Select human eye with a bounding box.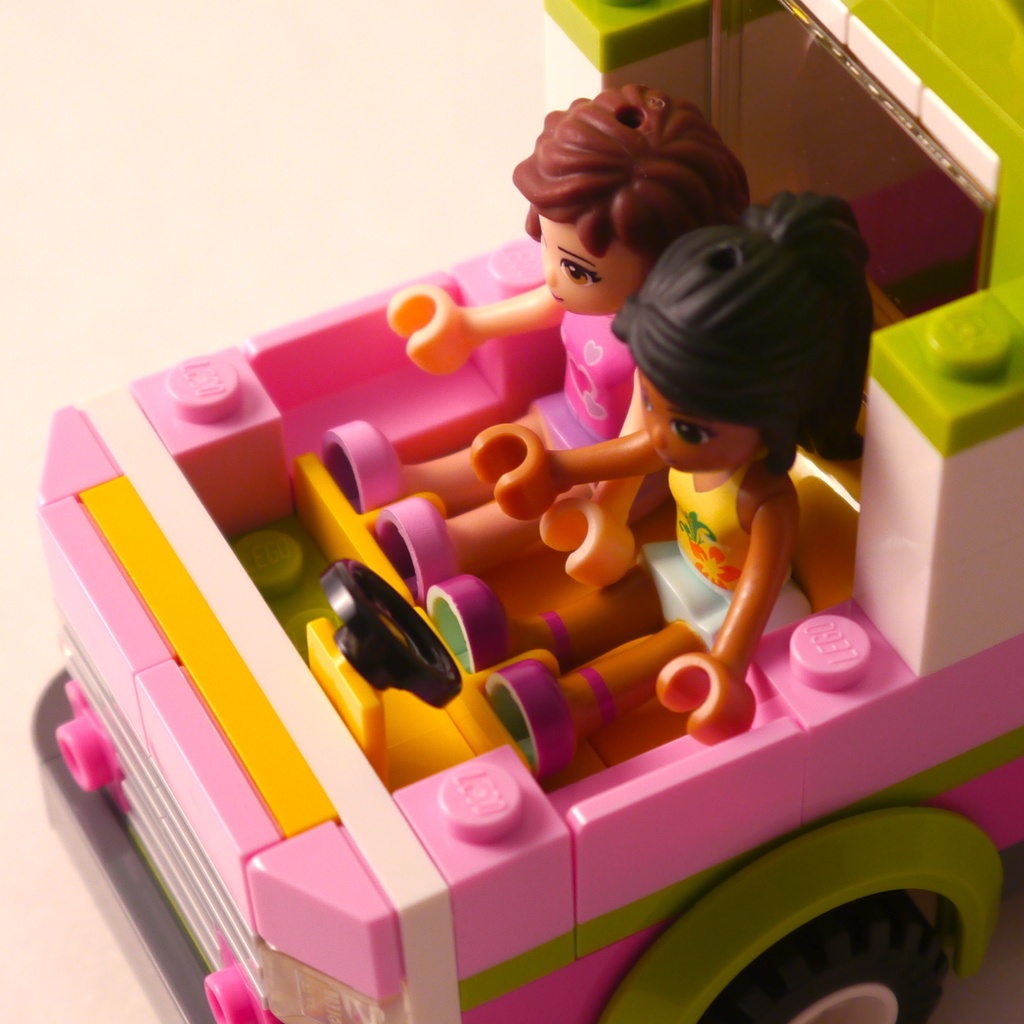
bbox=(664, 417, 724, 455).
